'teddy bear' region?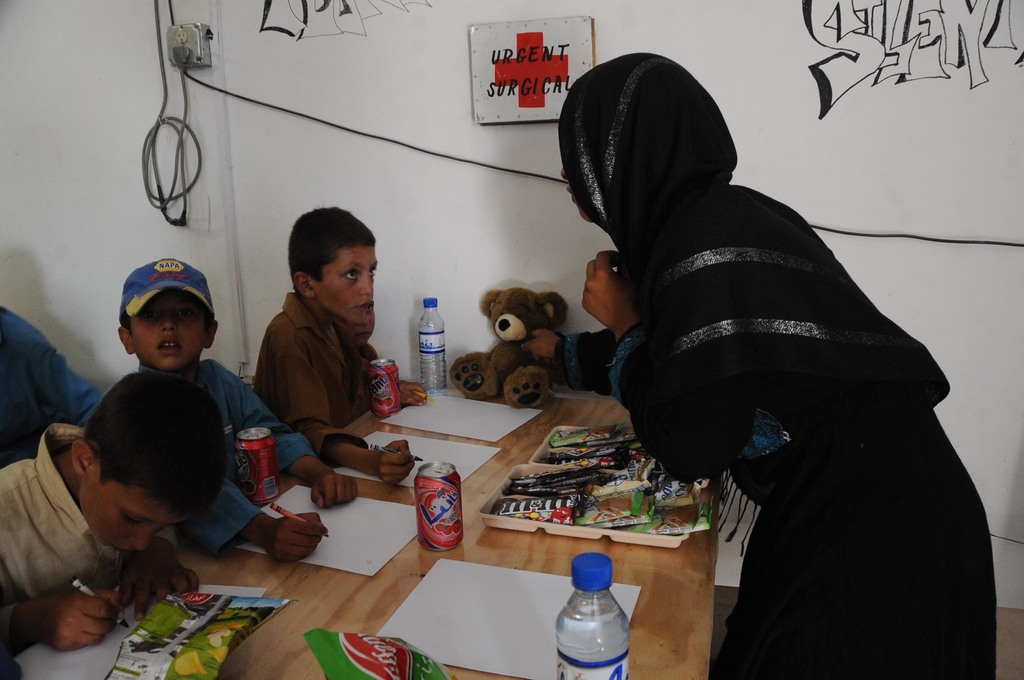
[x1=446, y1=286, x2=564, y2=408]
